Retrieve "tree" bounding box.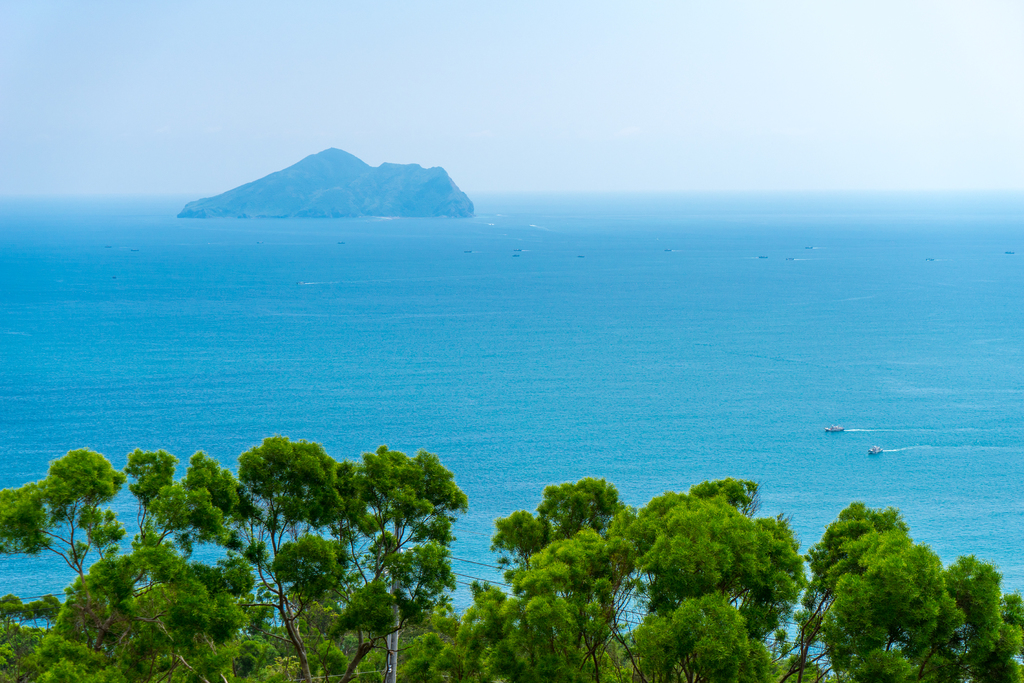
Bounding box: 775, 498, 965, 682.
